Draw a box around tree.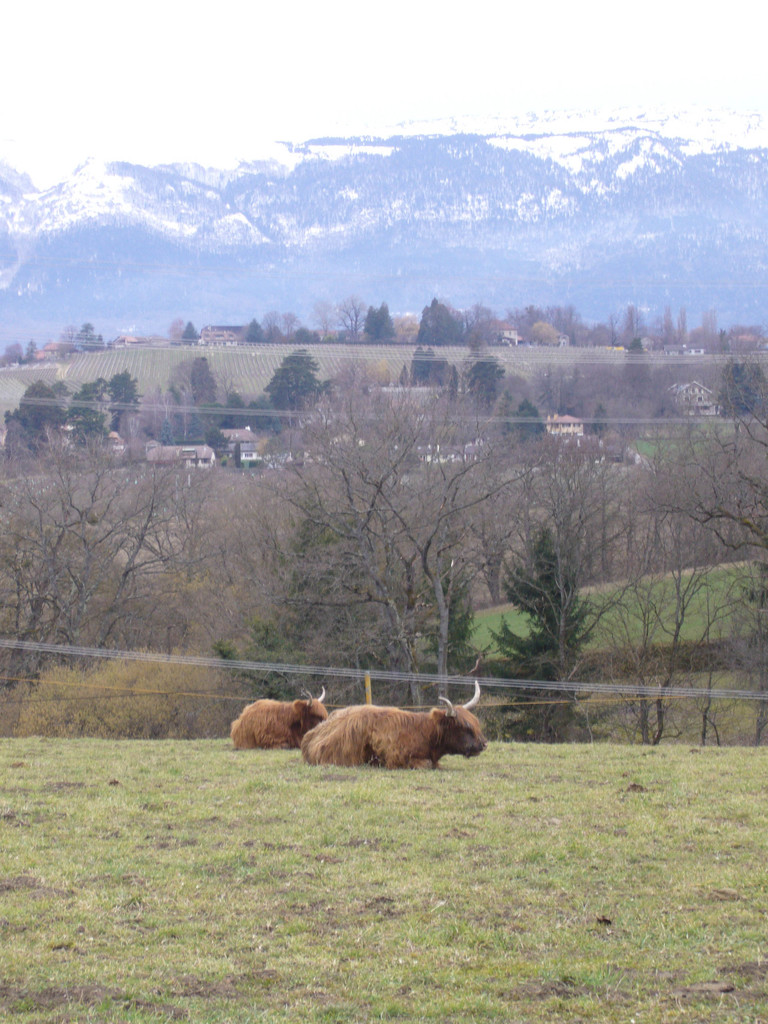
(259,309,282,339).
